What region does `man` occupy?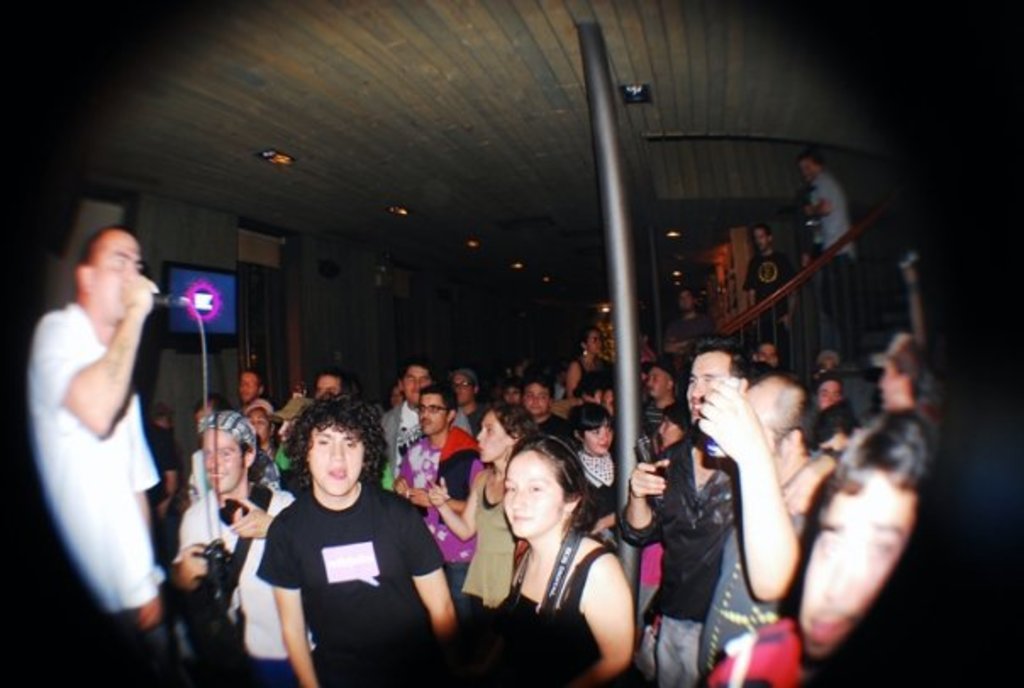
BBox(258, 398, 451, 686).
